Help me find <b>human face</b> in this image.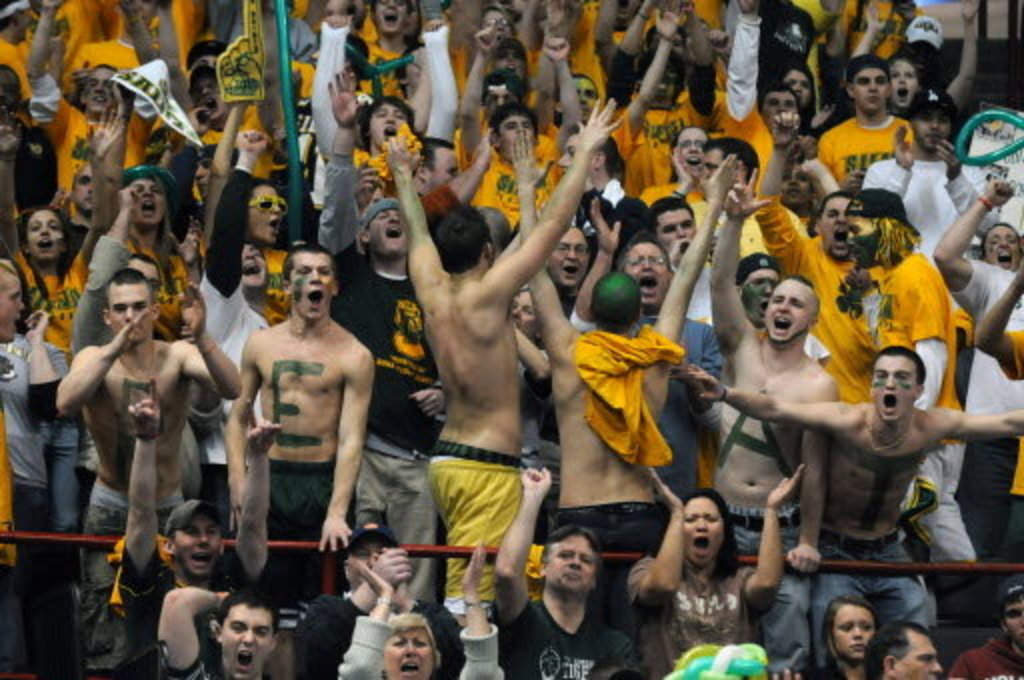
Found it: crop(898, 628, 938, 678).
